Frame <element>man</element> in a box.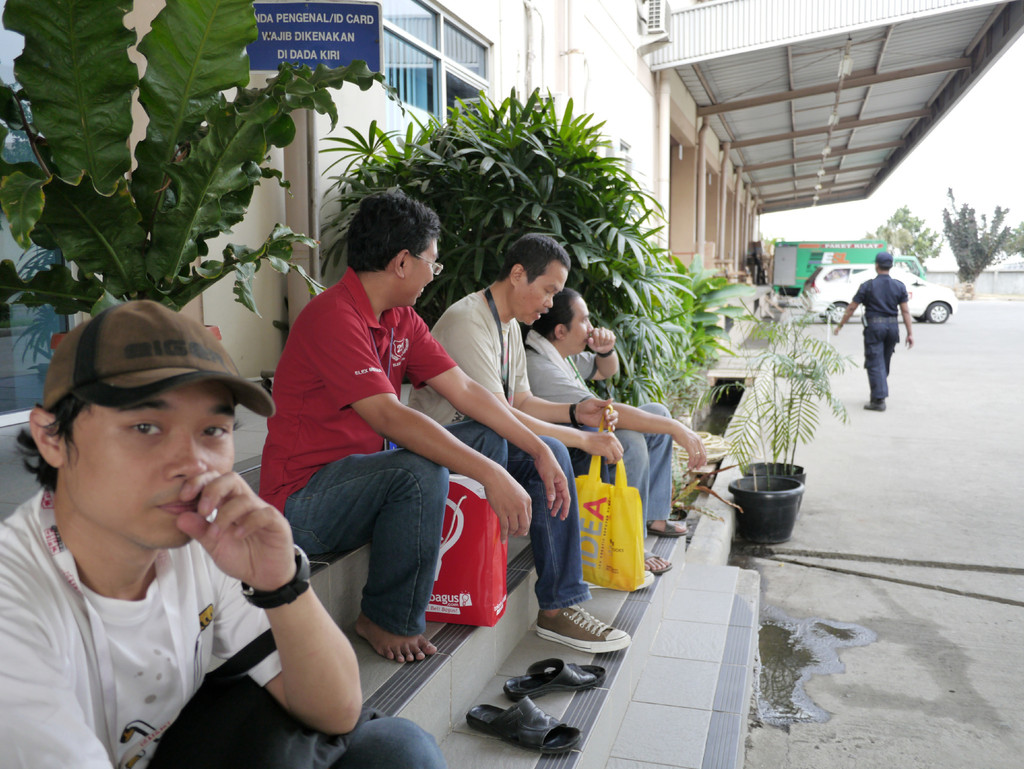
{"left": 527, "top": 284, "right": 714, "bottom": 570}.
